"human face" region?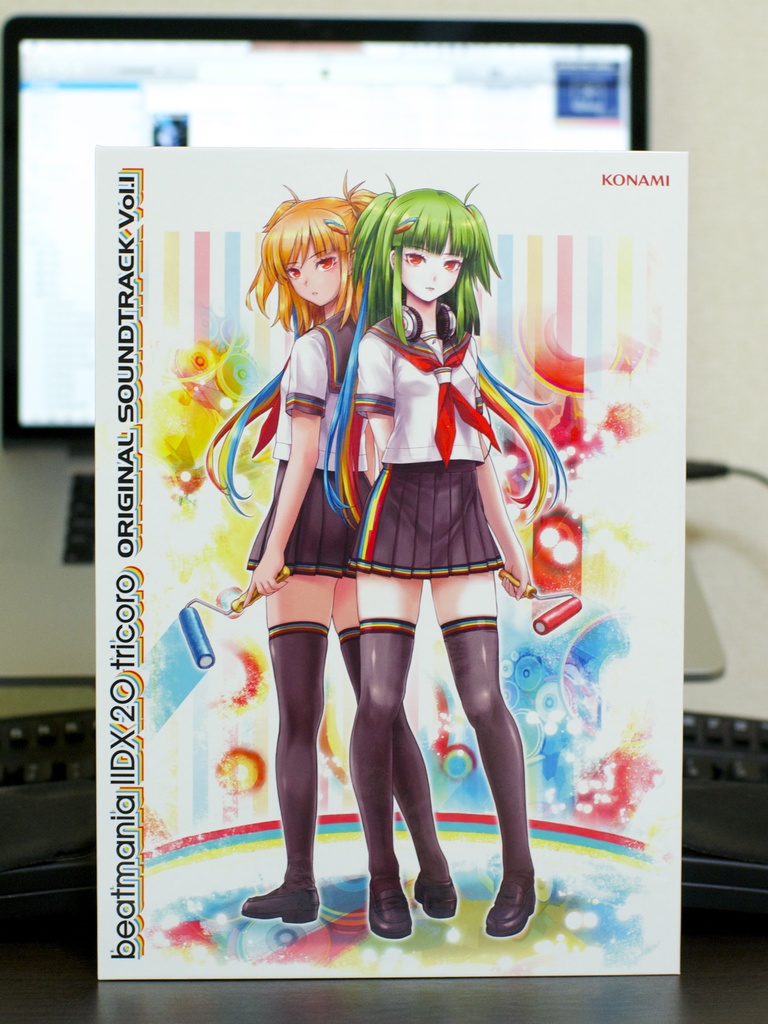
402,230,462,298
